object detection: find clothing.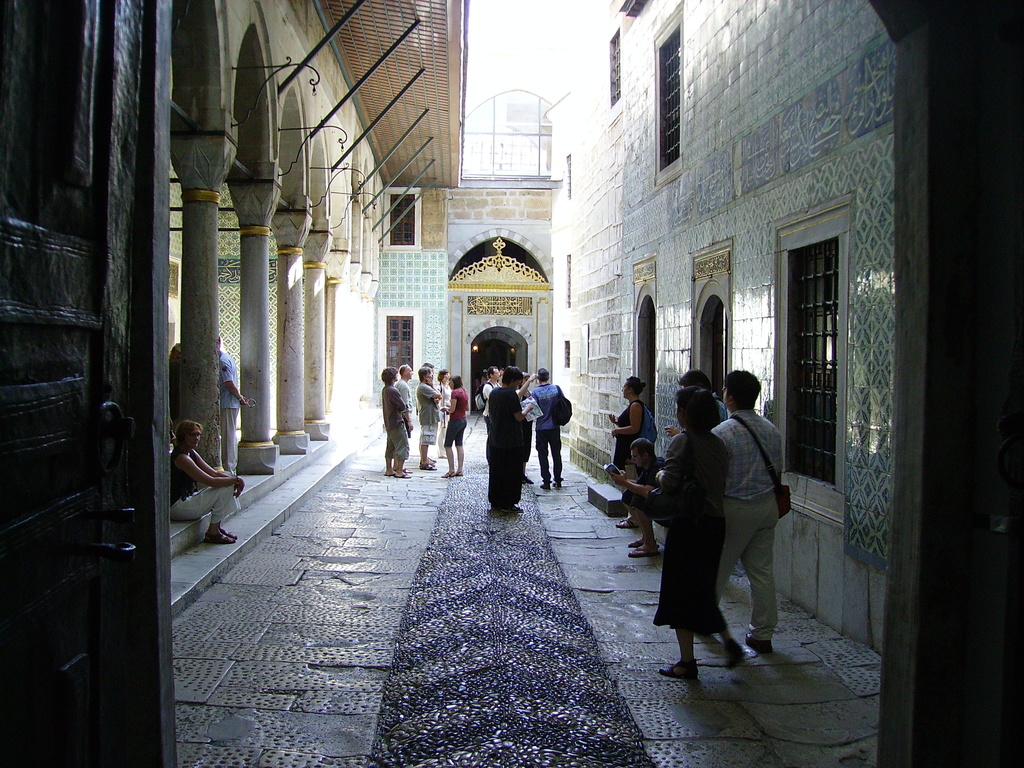
box=[618, 399, 653, 483].
